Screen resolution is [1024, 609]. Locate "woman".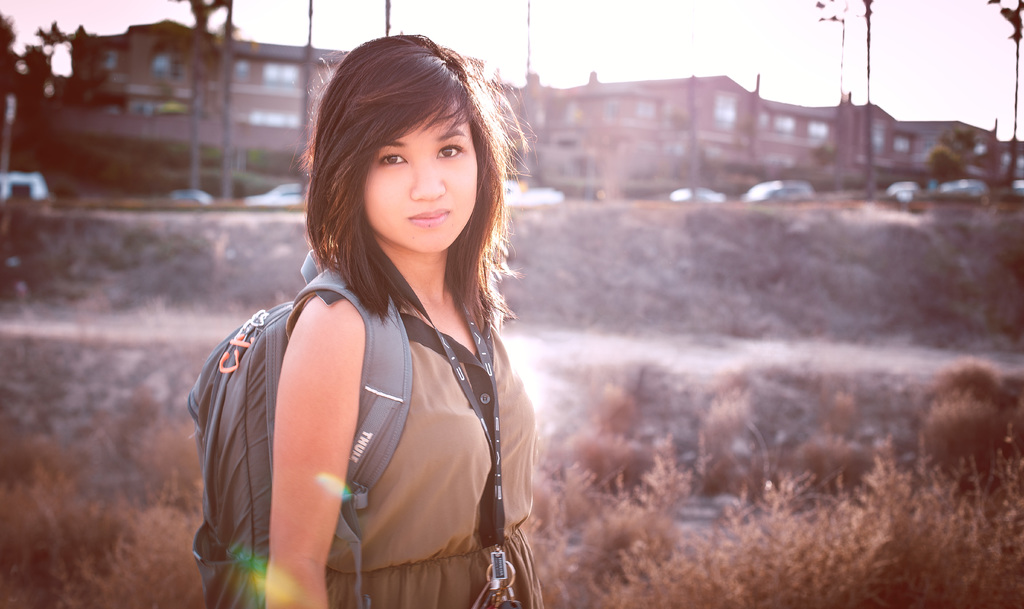
[x1=241, y1=72, x2=632, y2=608].
